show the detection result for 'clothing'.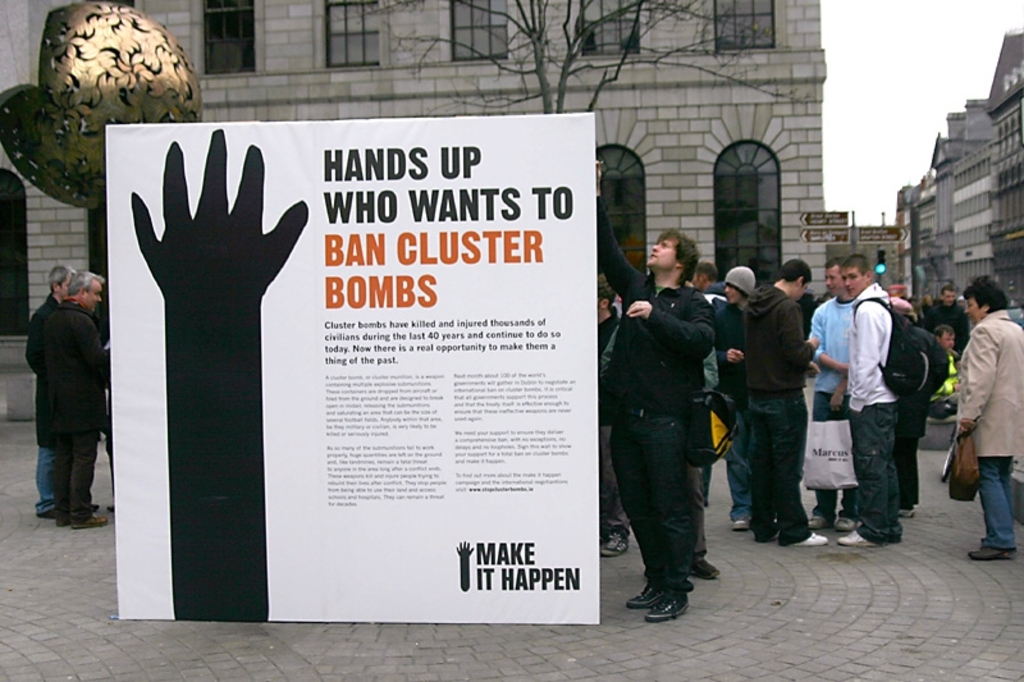
(733,285,815,534).
